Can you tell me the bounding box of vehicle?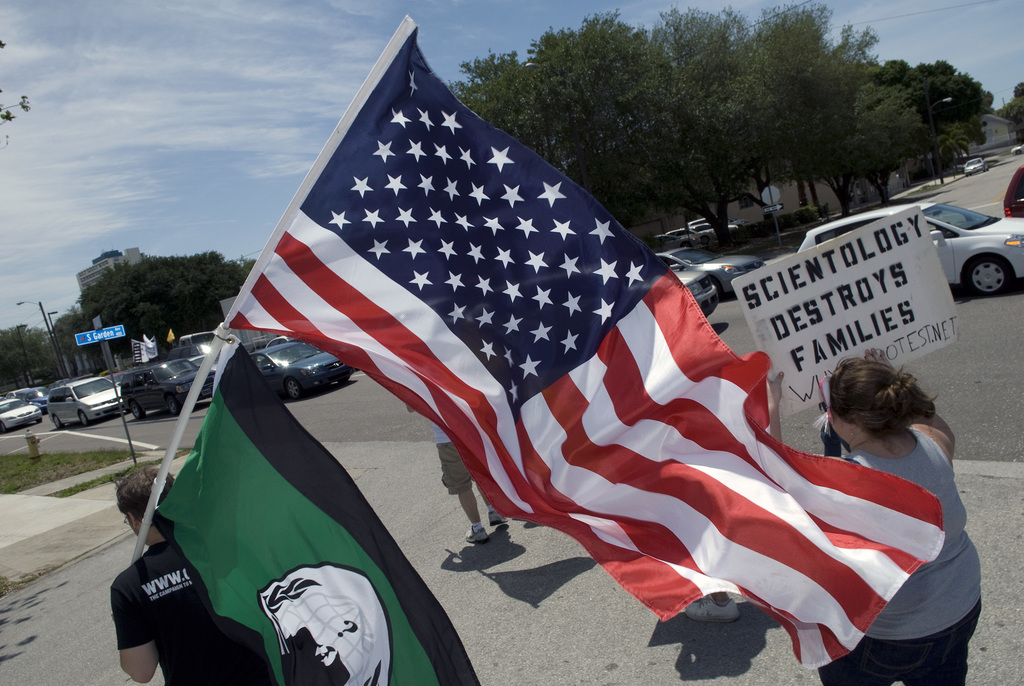
bbox=(119, 360, 216, 411).
